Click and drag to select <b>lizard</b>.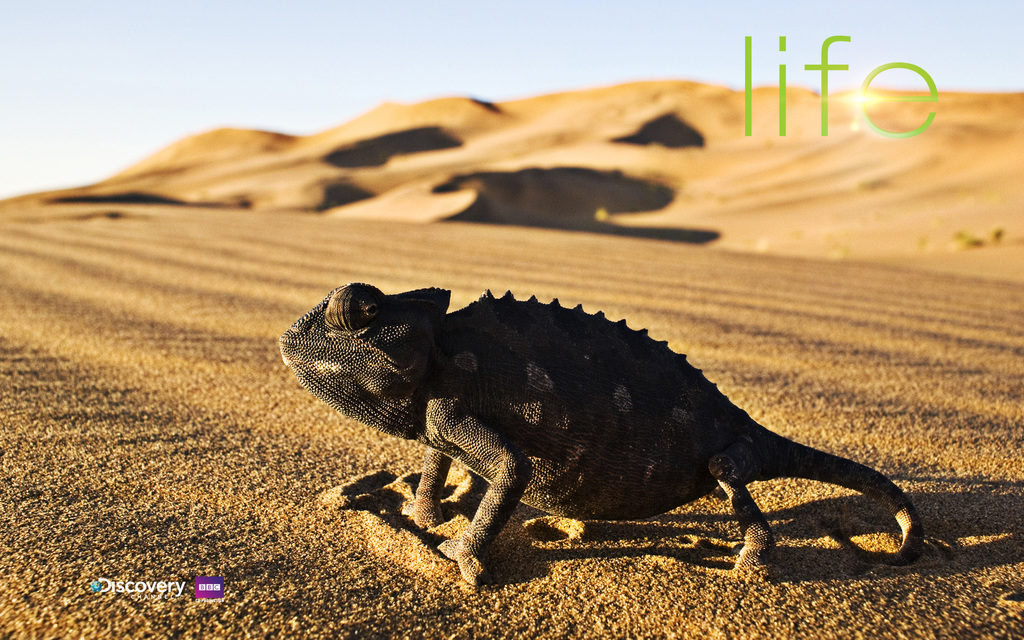
Selection: 312/260/965/593.
